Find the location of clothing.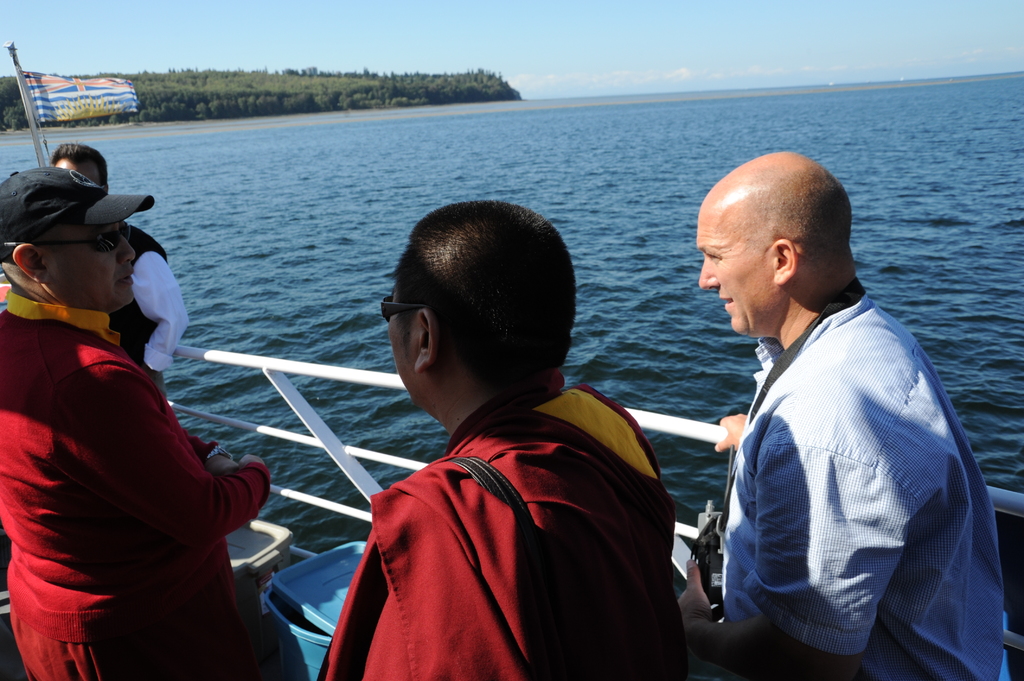
Location: region(706, 283, 1013, 680).
